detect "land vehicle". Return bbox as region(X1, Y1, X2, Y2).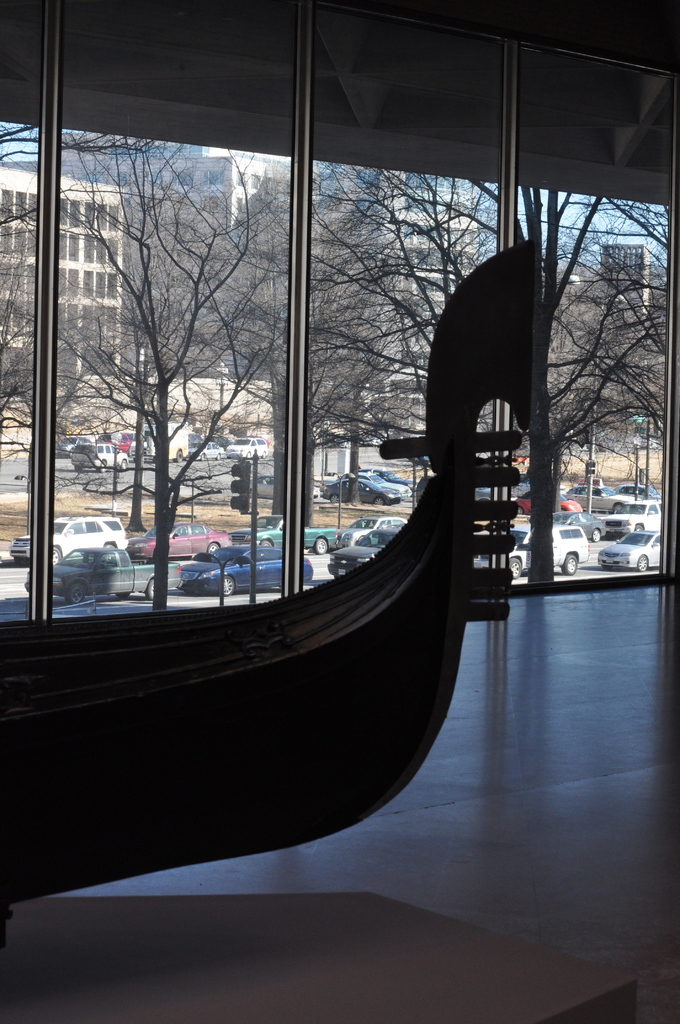
region(228, 440, 268, 454).
